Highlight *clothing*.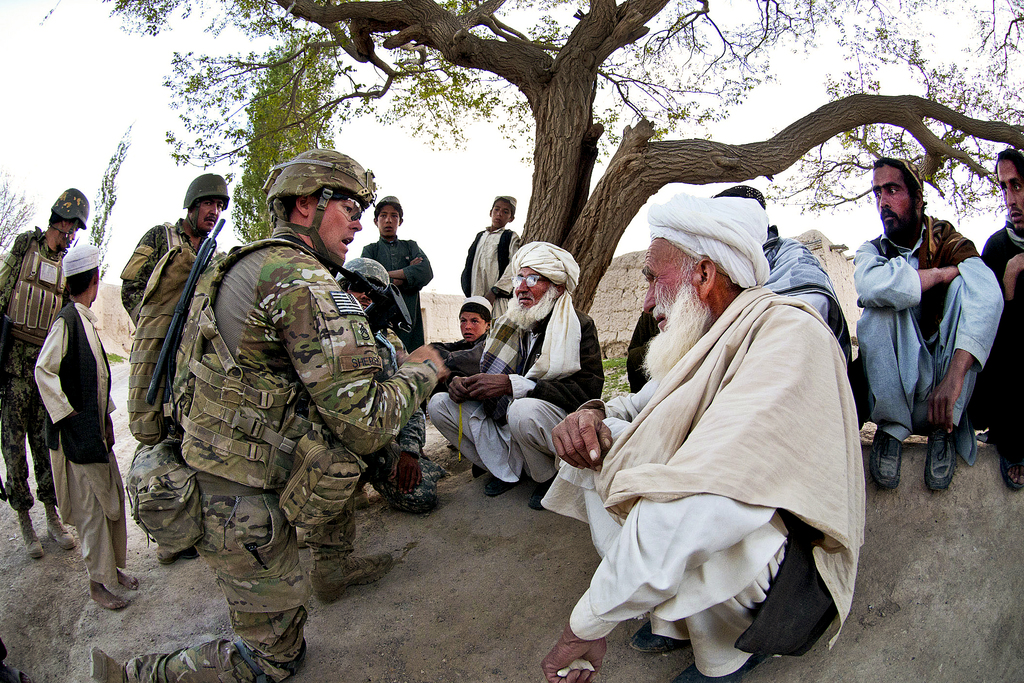
Highlighted region: detection(362, 244, 422, 359).
